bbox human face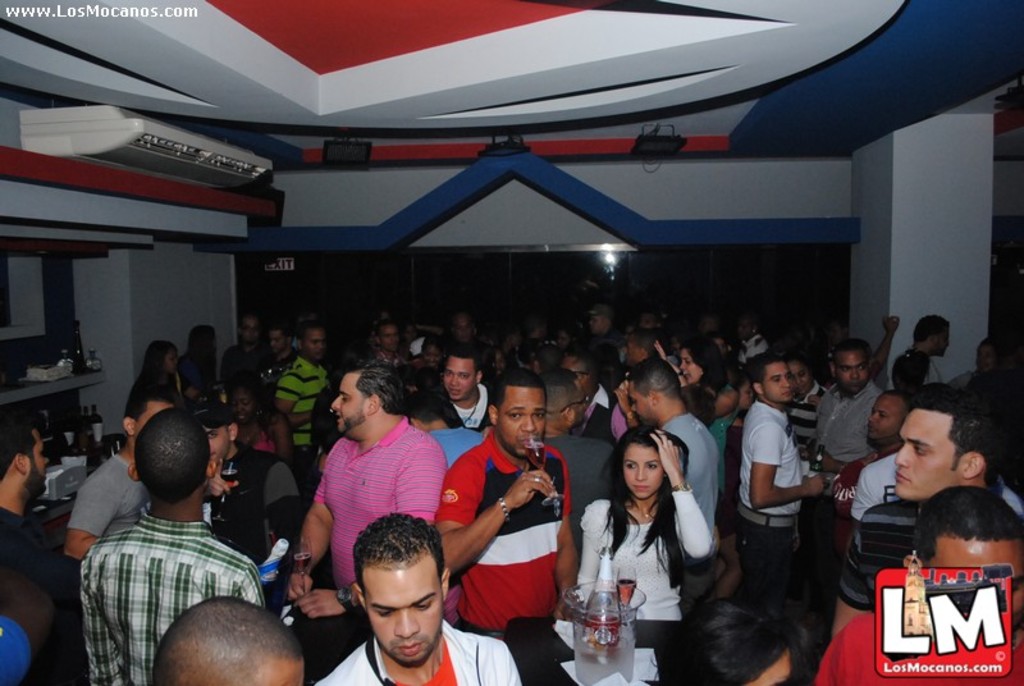
box(378, 325, 397, 357)
